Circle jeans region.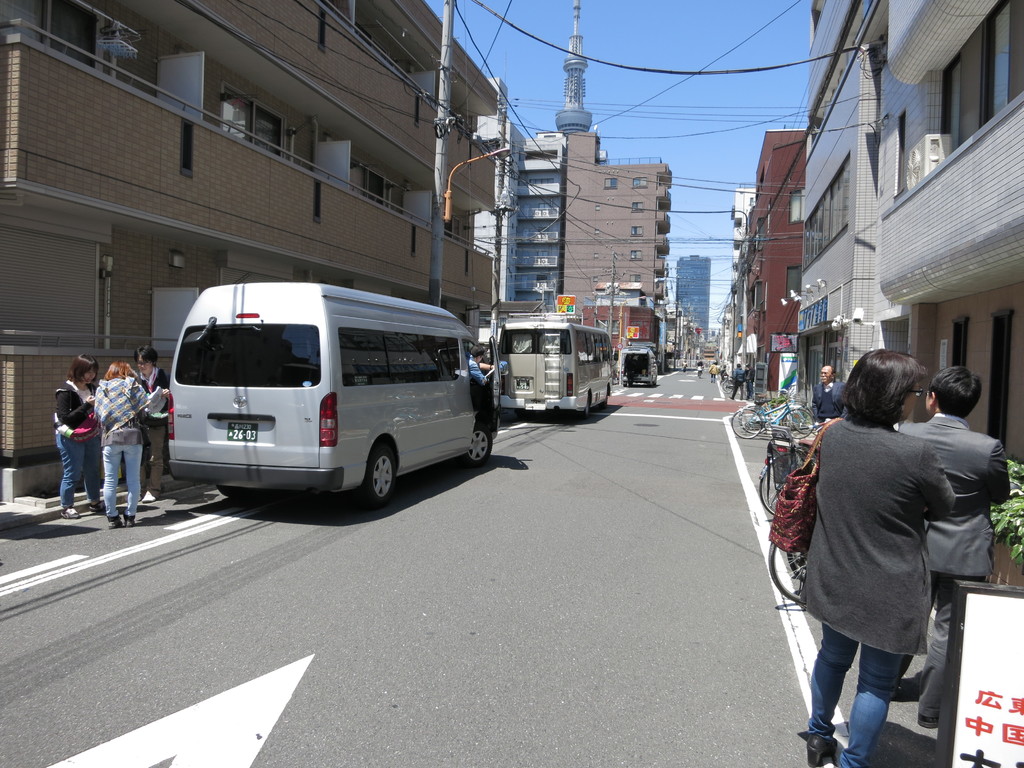
Region: bbox=(100, 447, 143, 520).
